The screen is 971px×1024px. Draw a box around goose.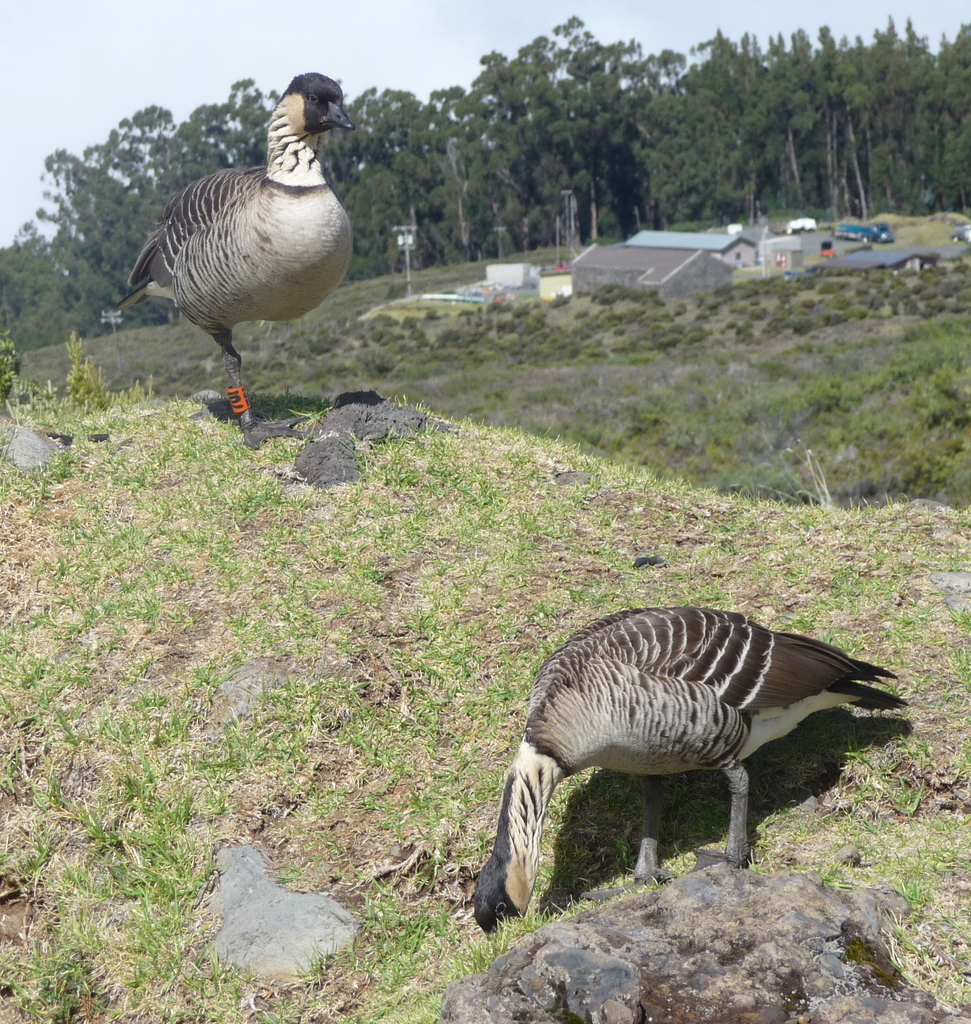
bbox=(103, 69, 350, 445).
